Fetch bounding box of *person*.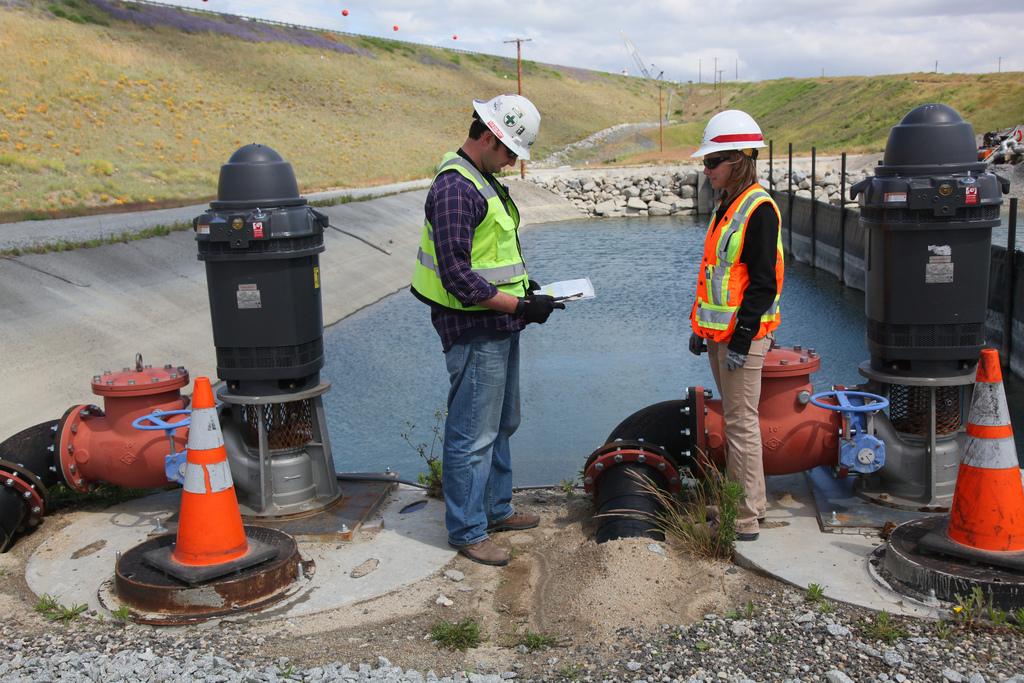
Bbox: x1=412 y1=92 x2=566 y2=567.
